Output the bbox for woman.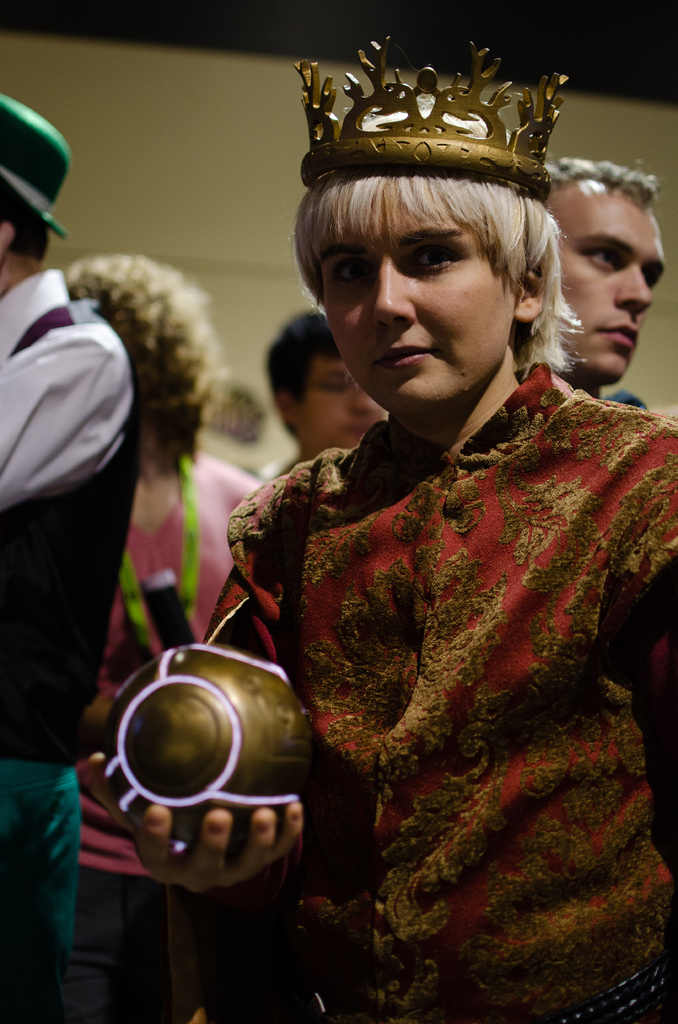
pyautogui.locateOnScreen(163, 65, 674, 976).
